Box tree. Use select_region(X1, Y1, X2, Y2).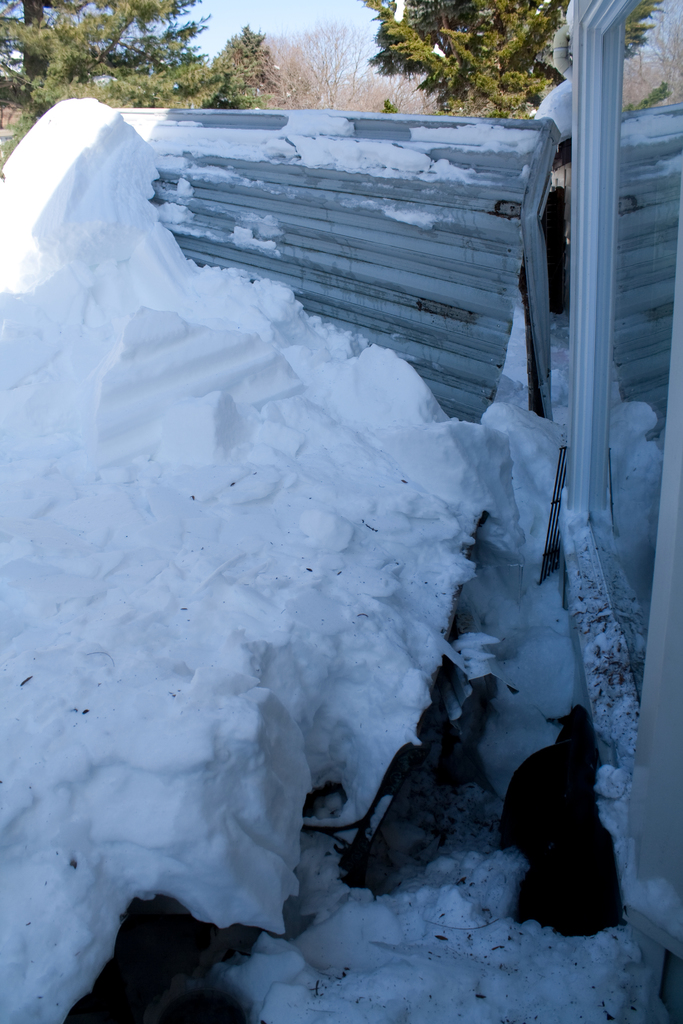
select_region(357, 0, 674, 121).
